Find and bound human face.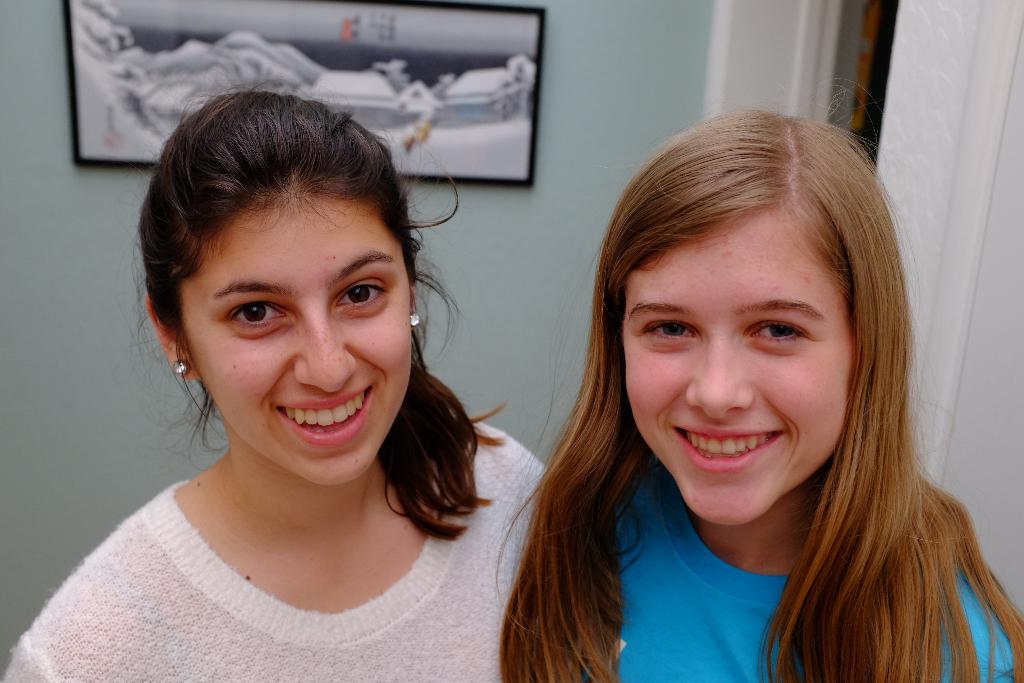
Bound: crop(186, 186, 414, 484).
